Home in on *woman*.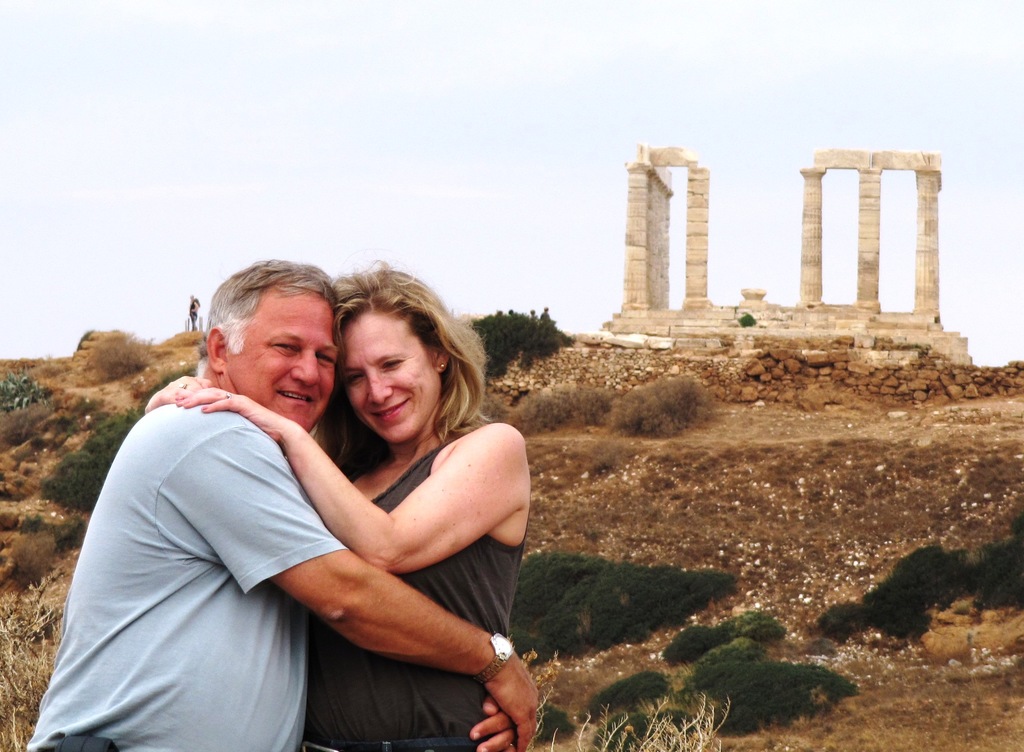
Homed in at [left=248, top=271, right=527, bottom=744].
